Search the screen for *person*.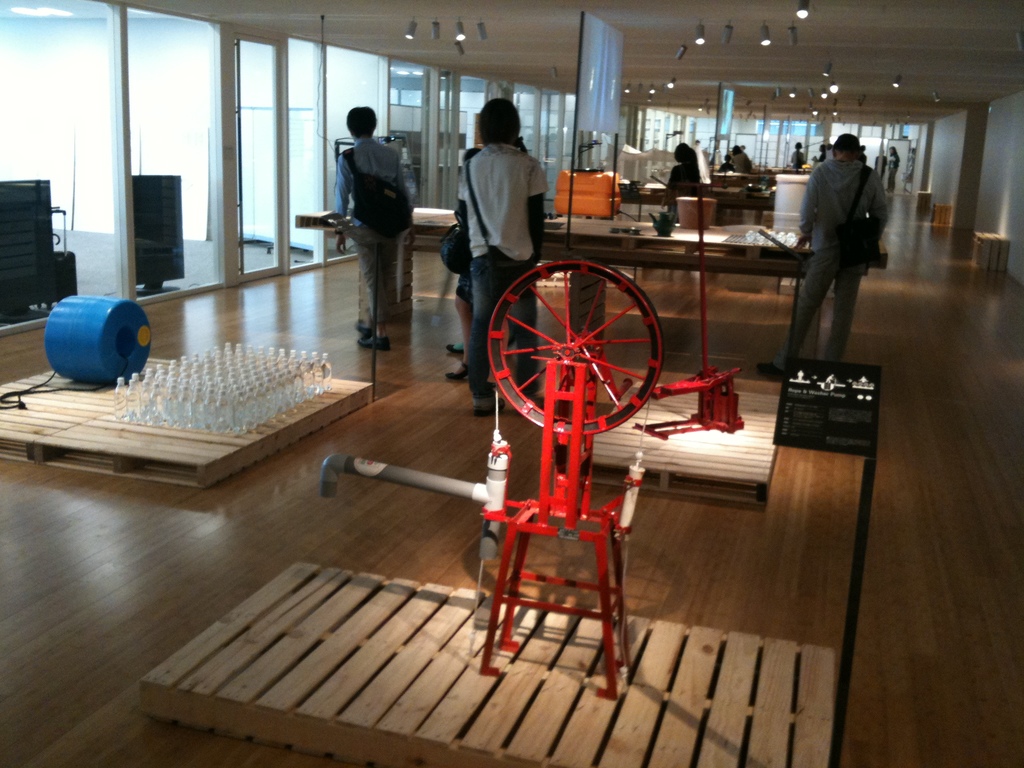
Found at pyautogui.locateOnScreen(790, 113, 895, 389).
